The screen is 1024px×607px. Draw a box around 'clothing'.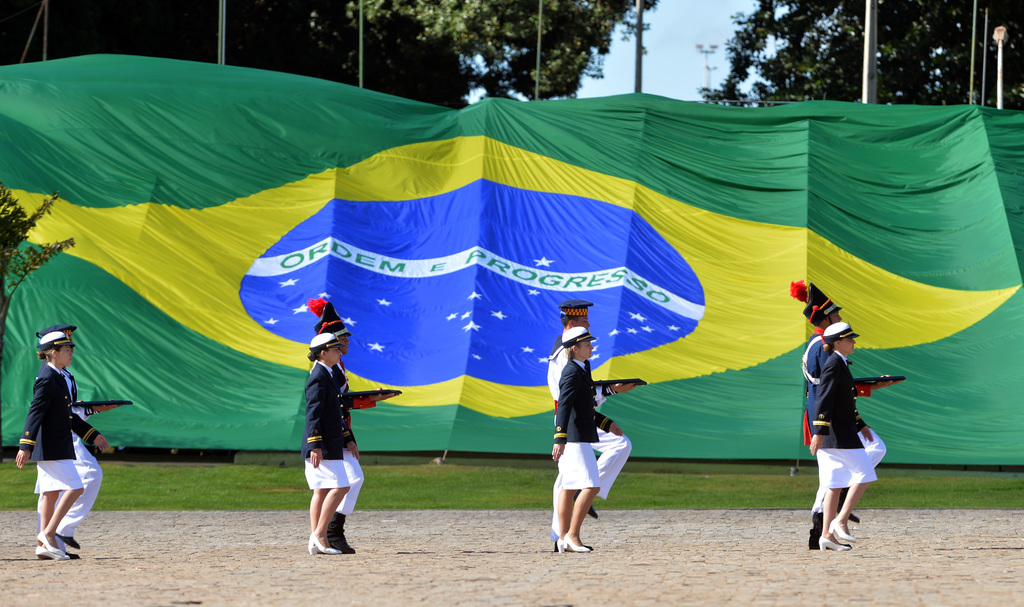
bbox=[801, 324, 888, 512].
